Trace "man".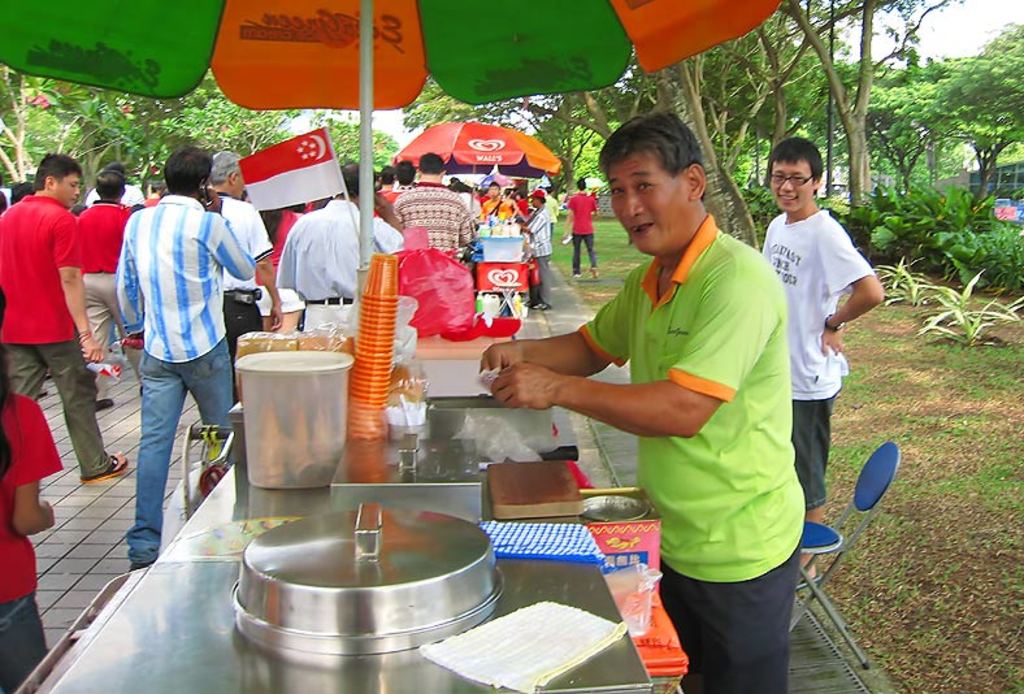
Traced to BBox(478, 112, 804, 693).
